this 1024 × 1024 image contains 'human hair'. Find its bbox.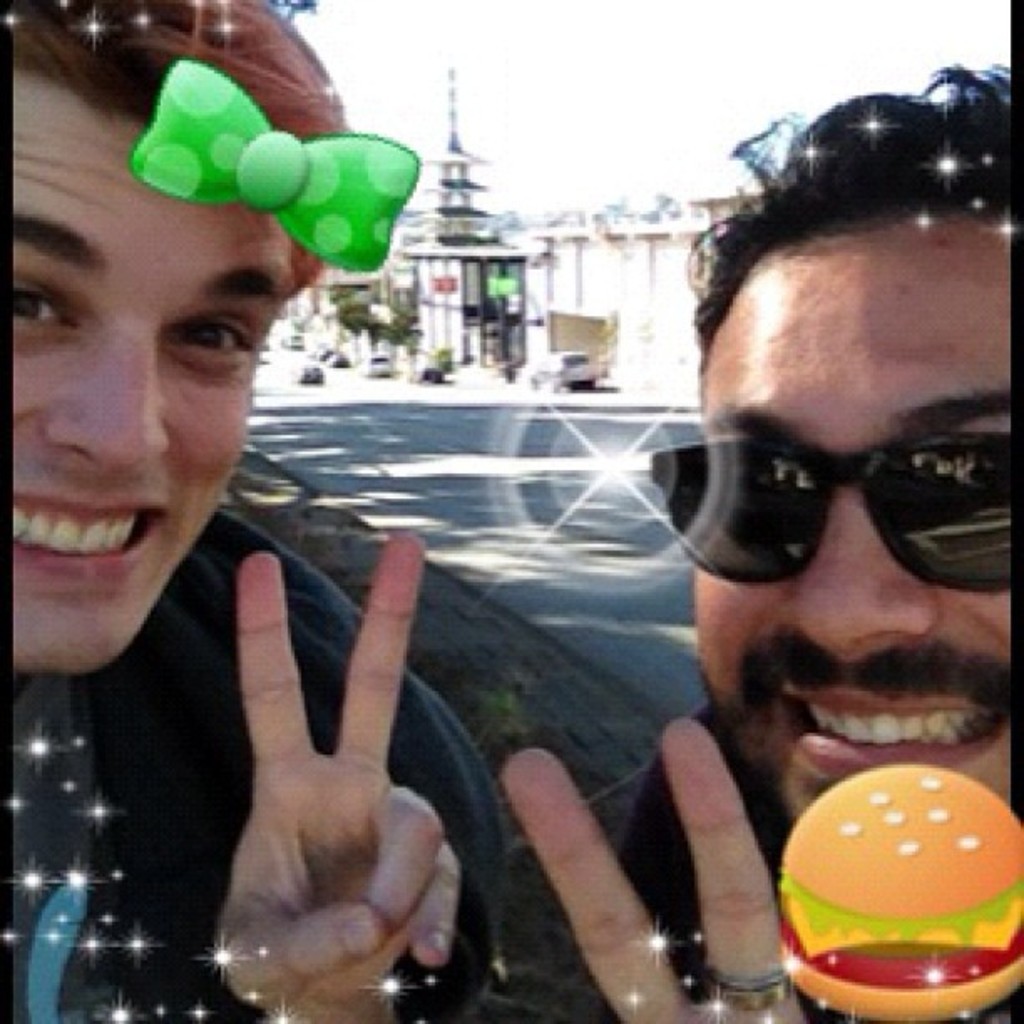
rect(688, 57, 1014, 370).
